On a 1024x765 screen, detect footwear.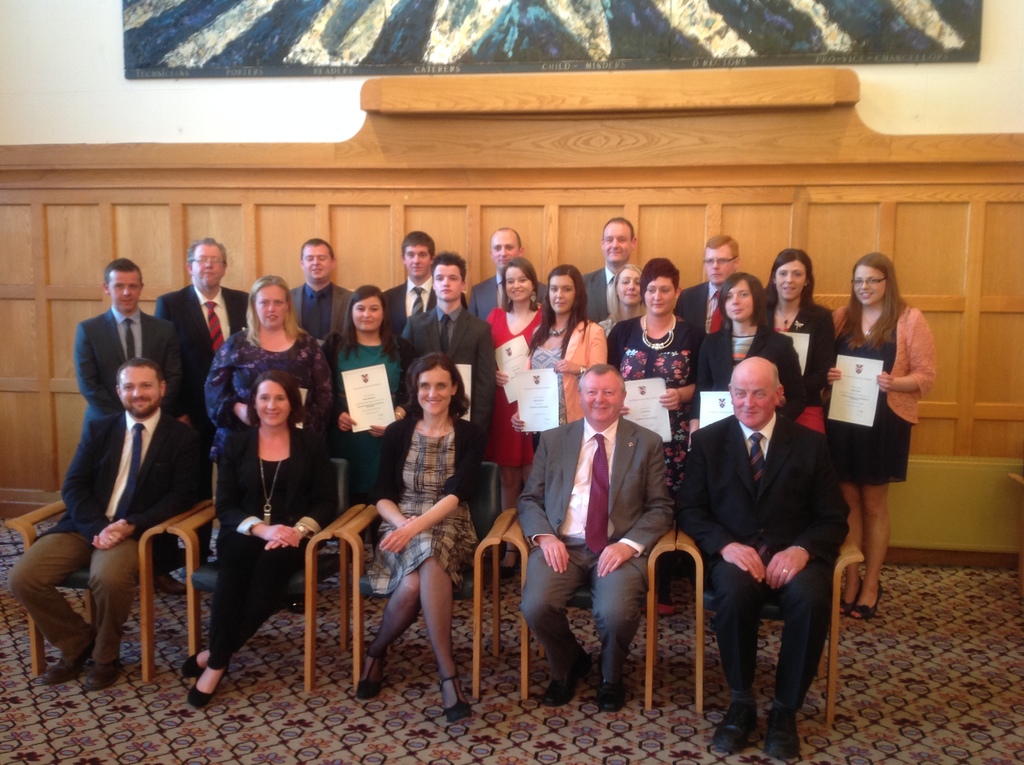
[left=76, top=660, right=124, bottom=696].
